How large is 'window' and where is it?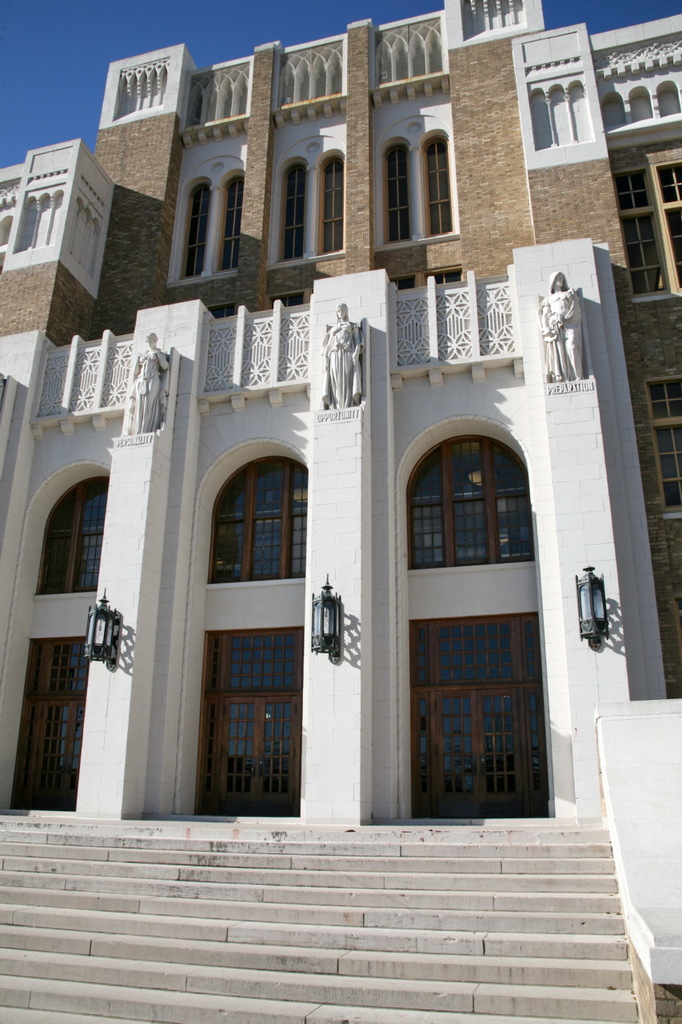
Bounding box: 27/470/101/603.
